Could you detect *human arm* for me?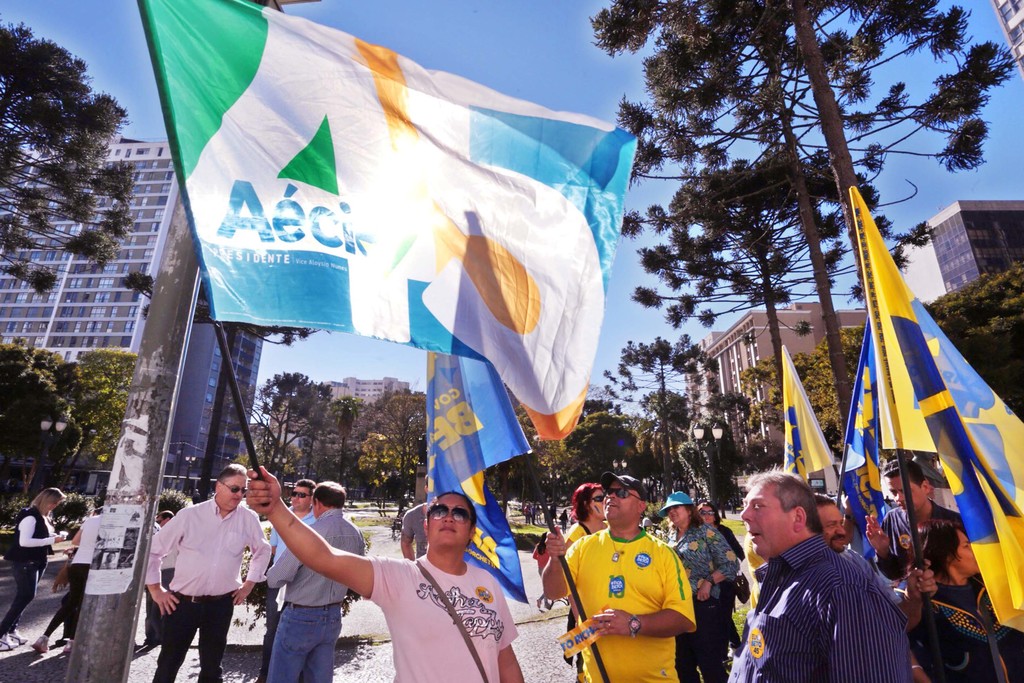
Detection result: bbox=[908, 646, 932, 682].
